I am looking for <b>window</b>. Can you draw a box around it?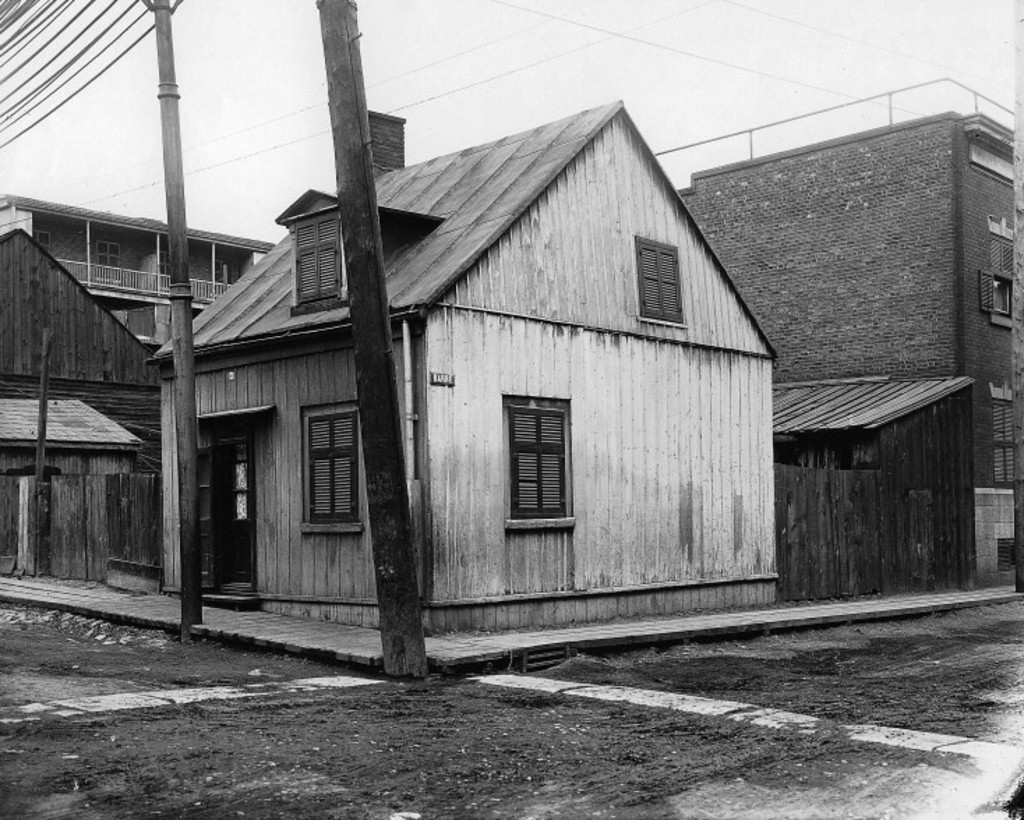
Sure, the bounding box is 988, 278, 1016, 319.
